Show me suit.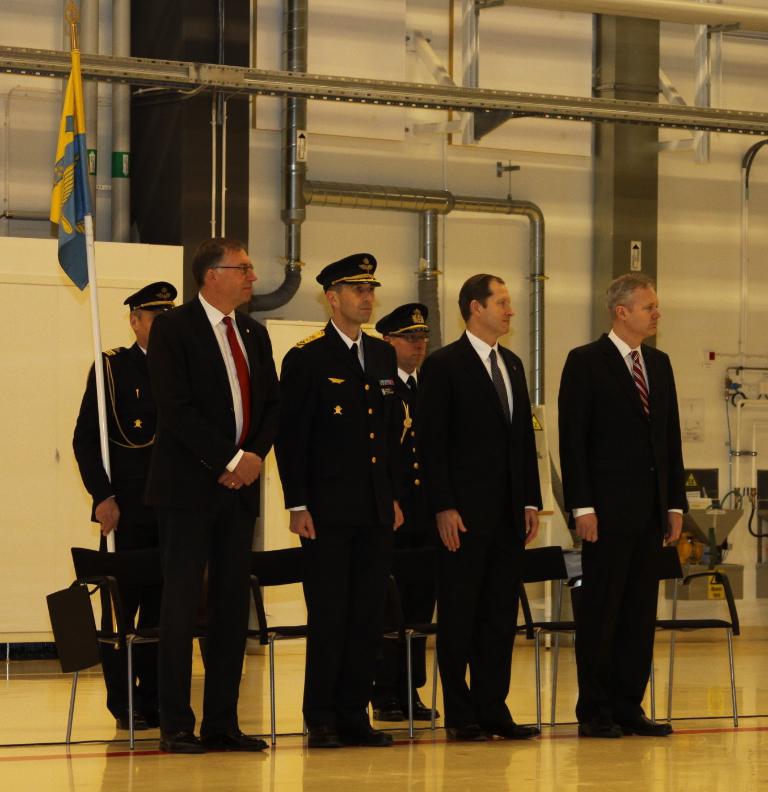
suit is here: 562 283 702 725.
